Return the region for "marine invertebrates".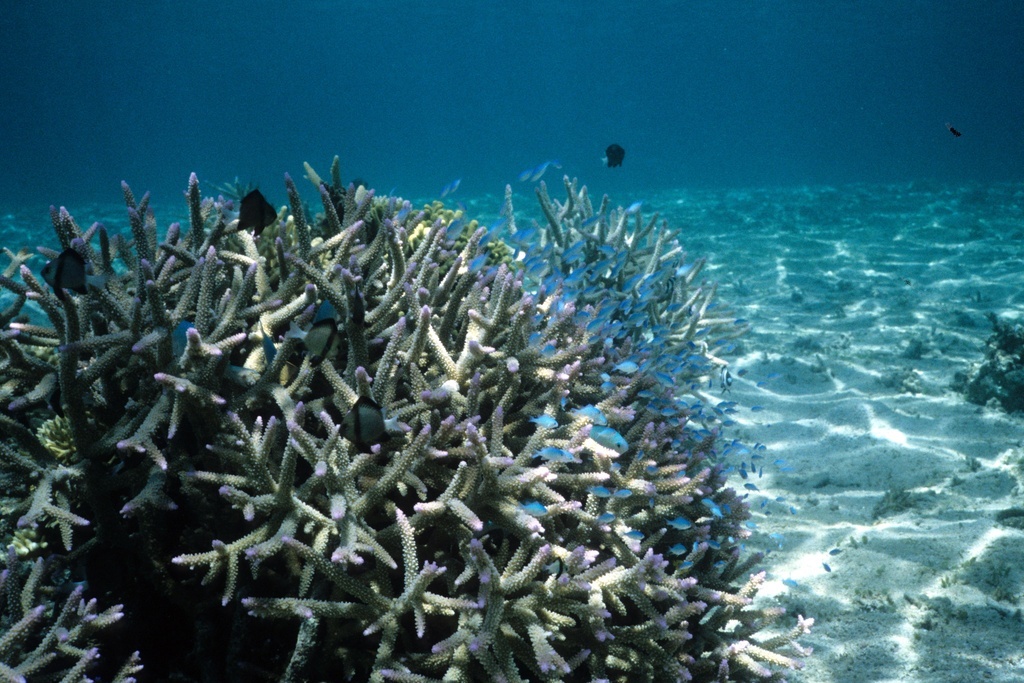
(454,173,763,623).
